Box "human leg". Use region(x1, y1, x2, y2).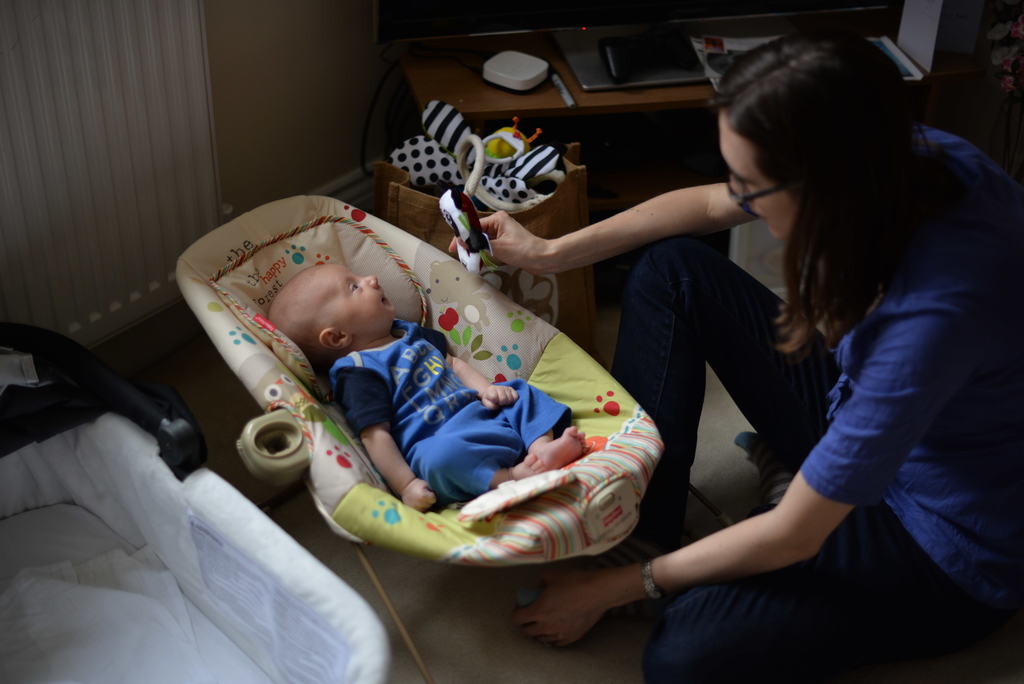
region(410, 448, 541, 501).
